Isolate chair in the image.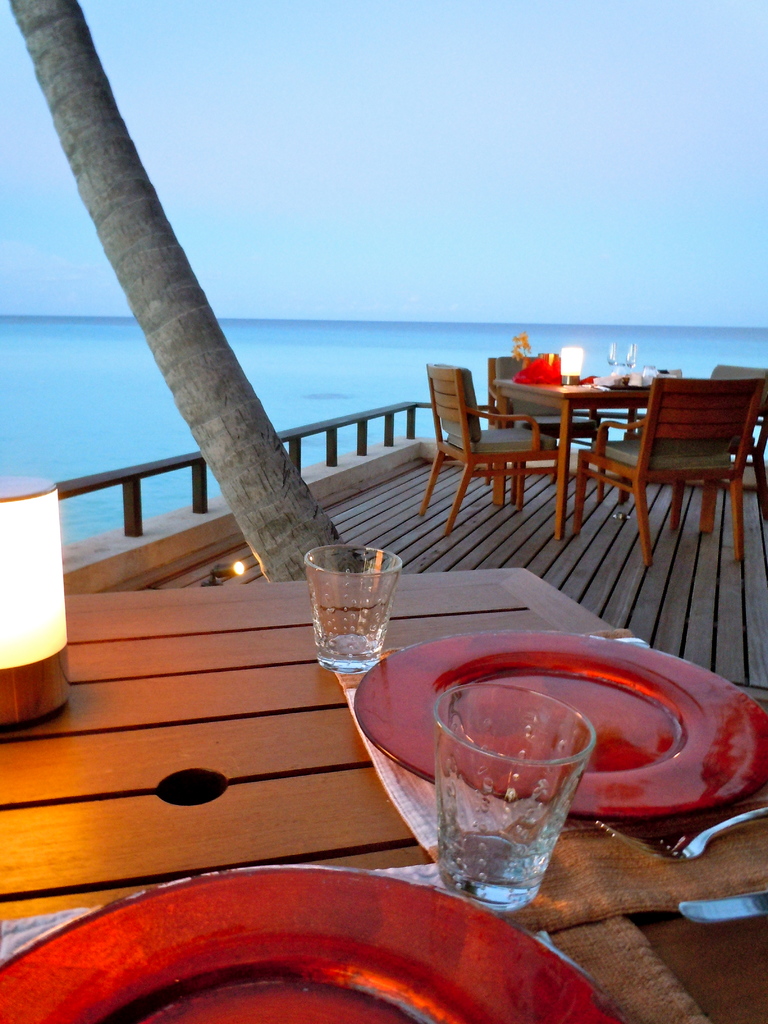
Isolated region: 488/349/593/510.
